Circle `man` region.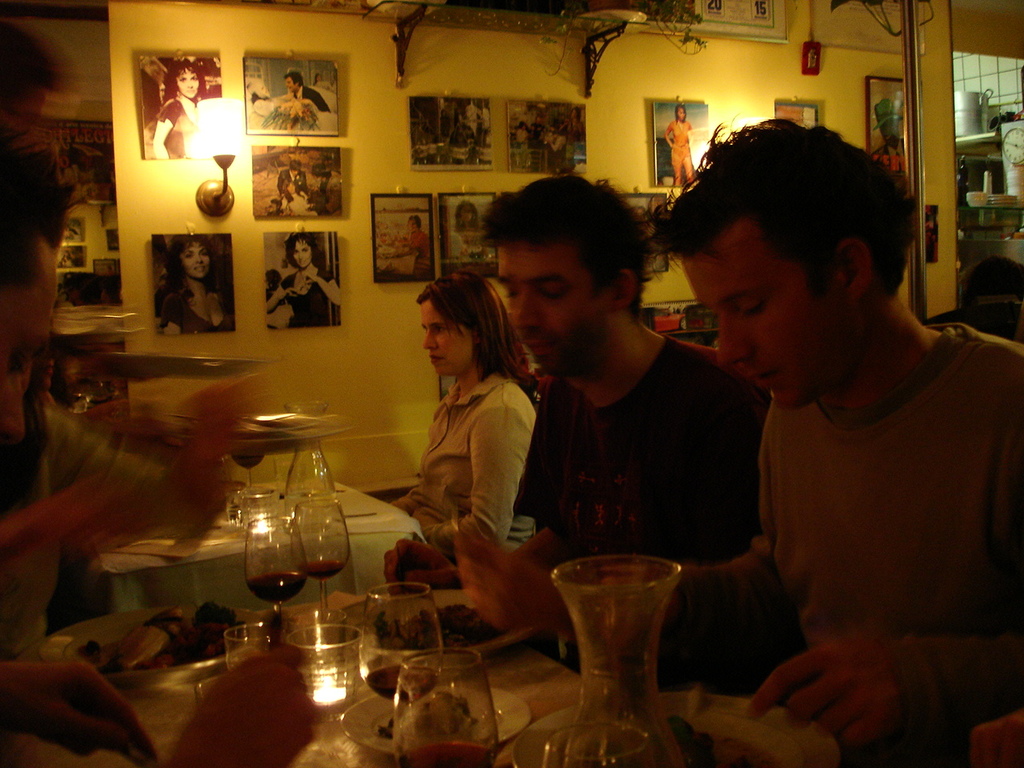
Region: detection(282, 70, 331, 110).
